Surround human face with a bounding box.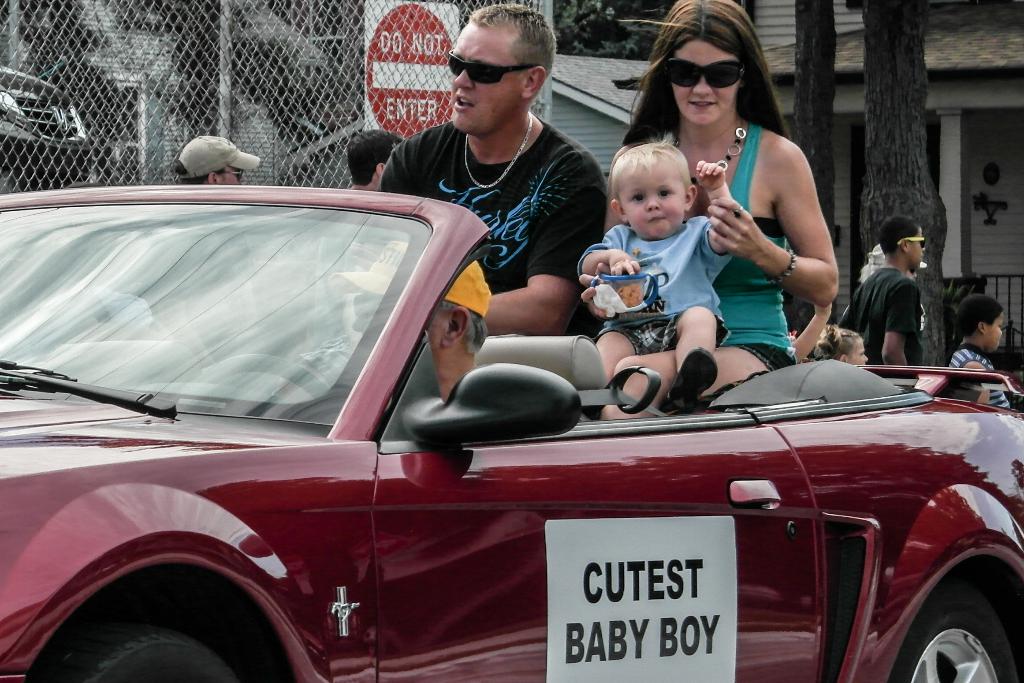
615 165 686 238.
